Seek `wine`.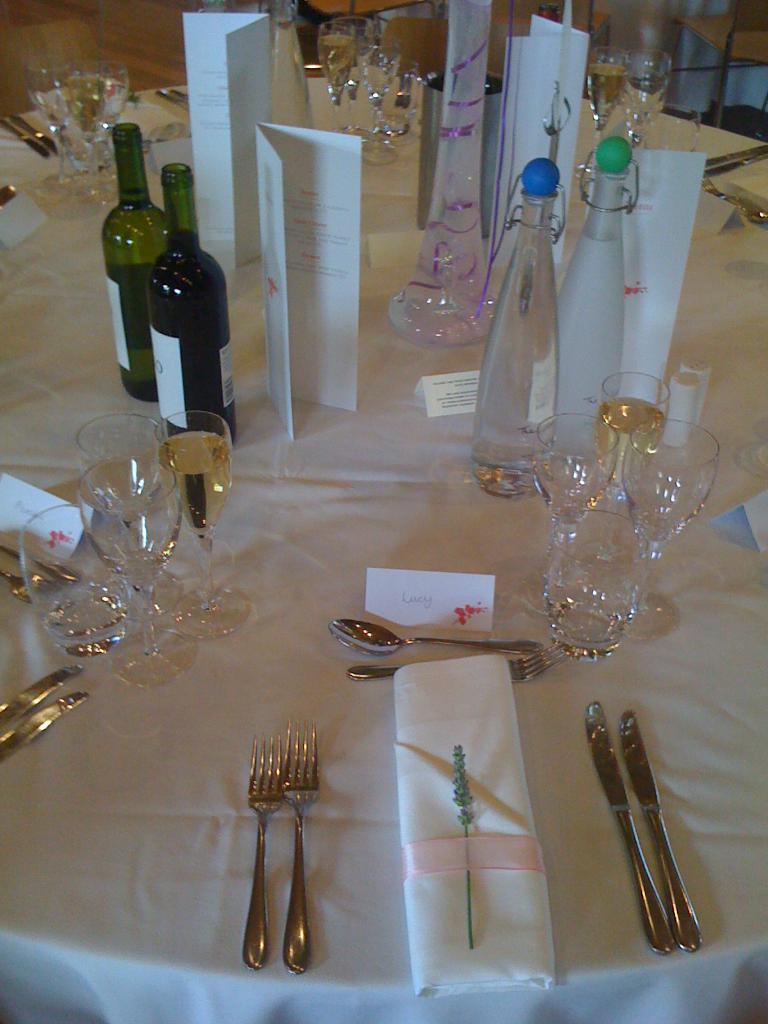
region(593, 399, 662, 499).
